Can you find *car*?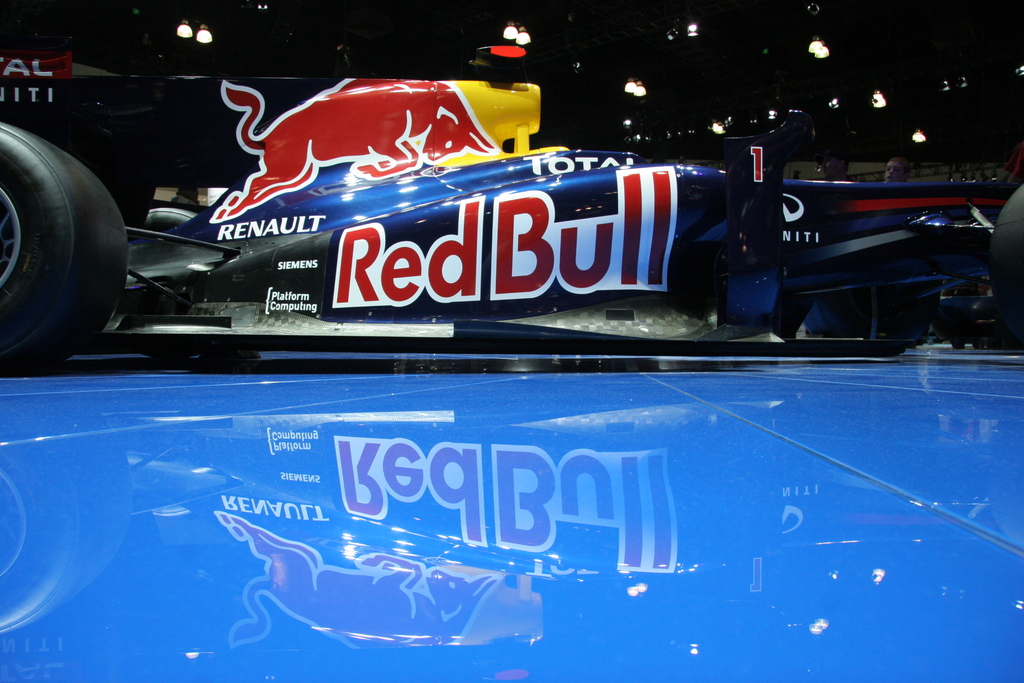
Yes, bounding box: Rect(0, 0, 1023, 373).
